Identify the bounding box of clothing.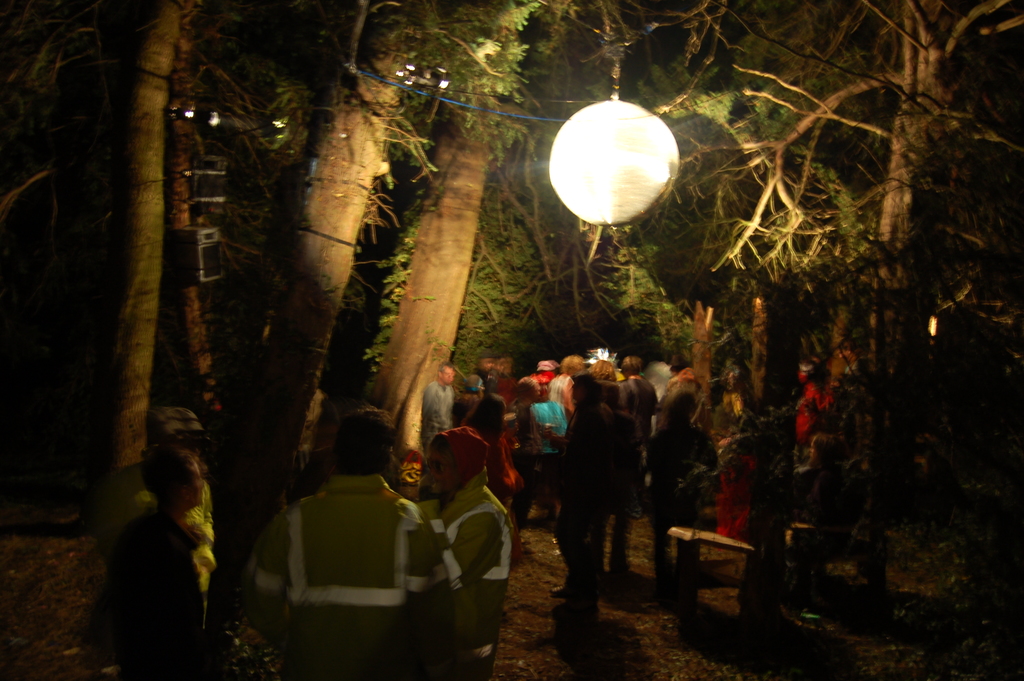
locate(235, 454, 454, 673).
